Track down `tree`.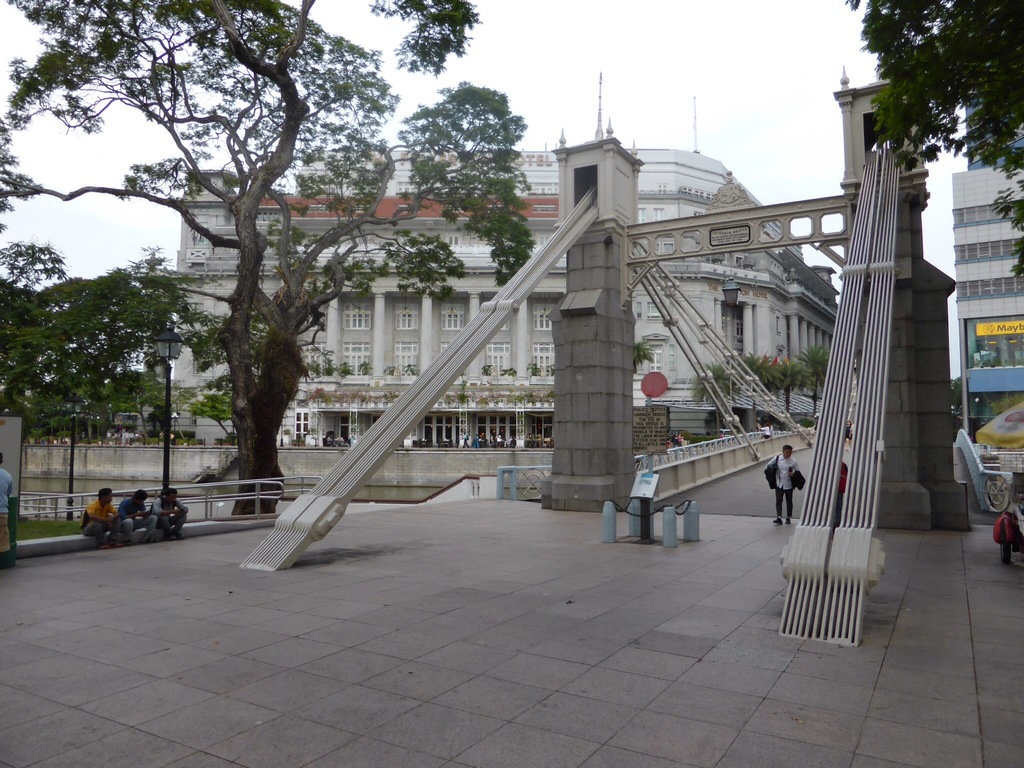
Tracked to select_region(637, 335, 662, 376).
